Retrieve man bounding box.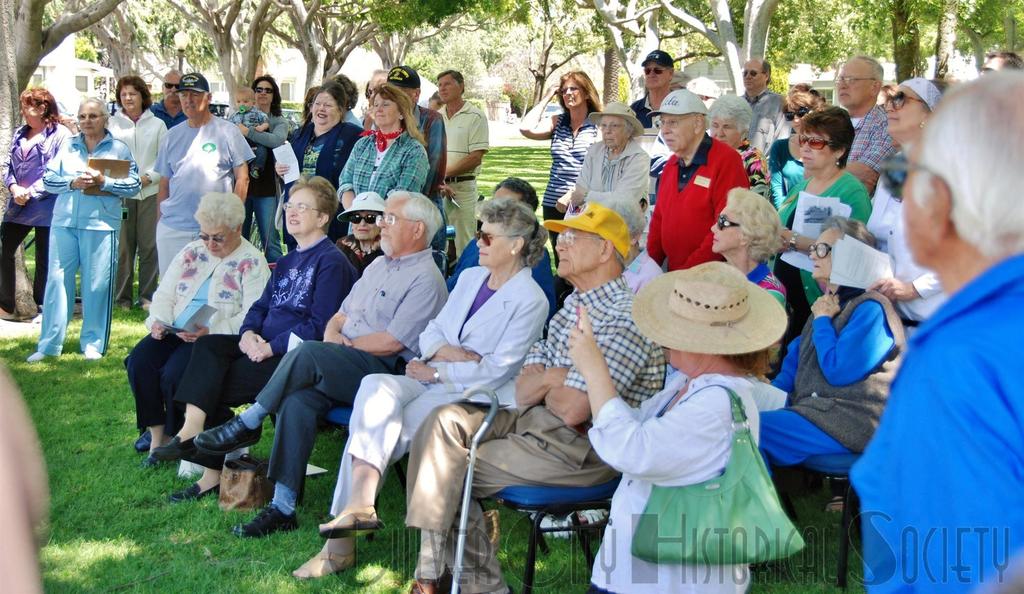
Bounding box: bbox=(979, 51, 1023, 73).
